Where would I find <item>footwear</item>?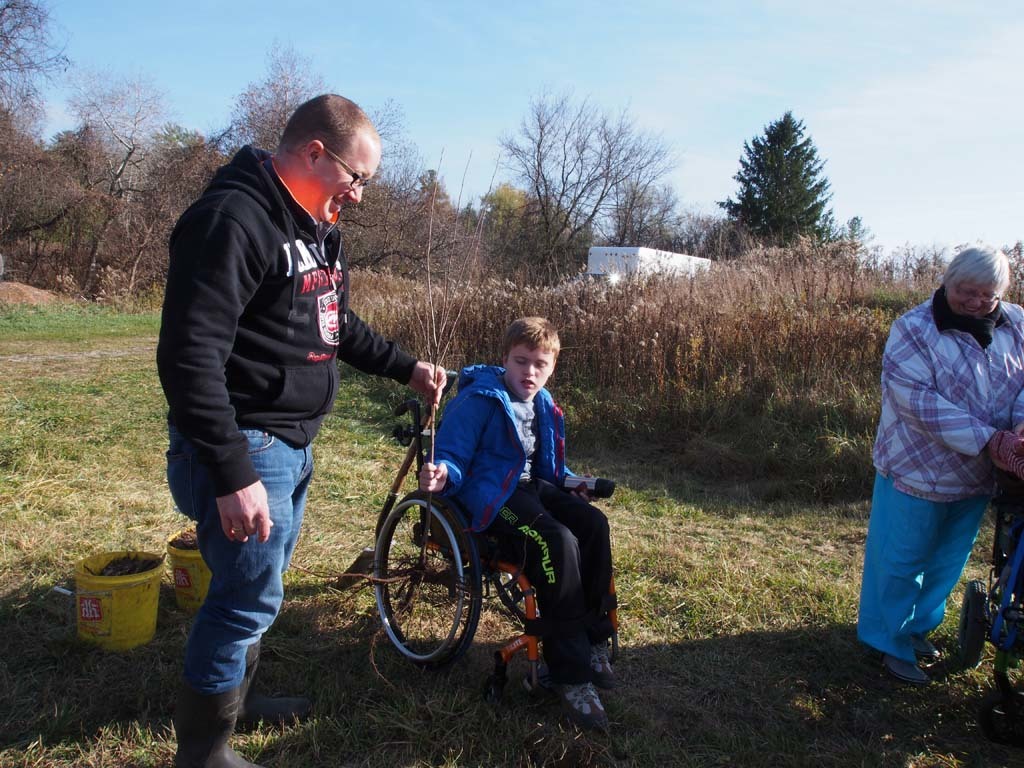
At bbox=[590, 642, 612, 692].
